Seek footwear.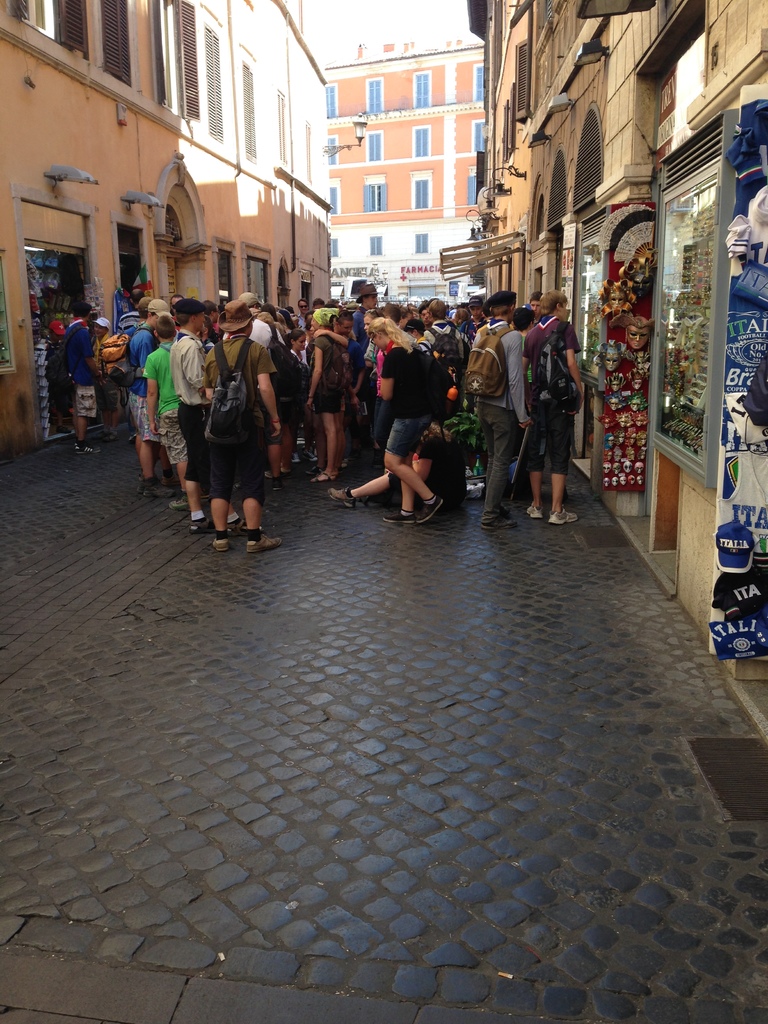
(x1=529, y1=504, x2=544, y2=518).
